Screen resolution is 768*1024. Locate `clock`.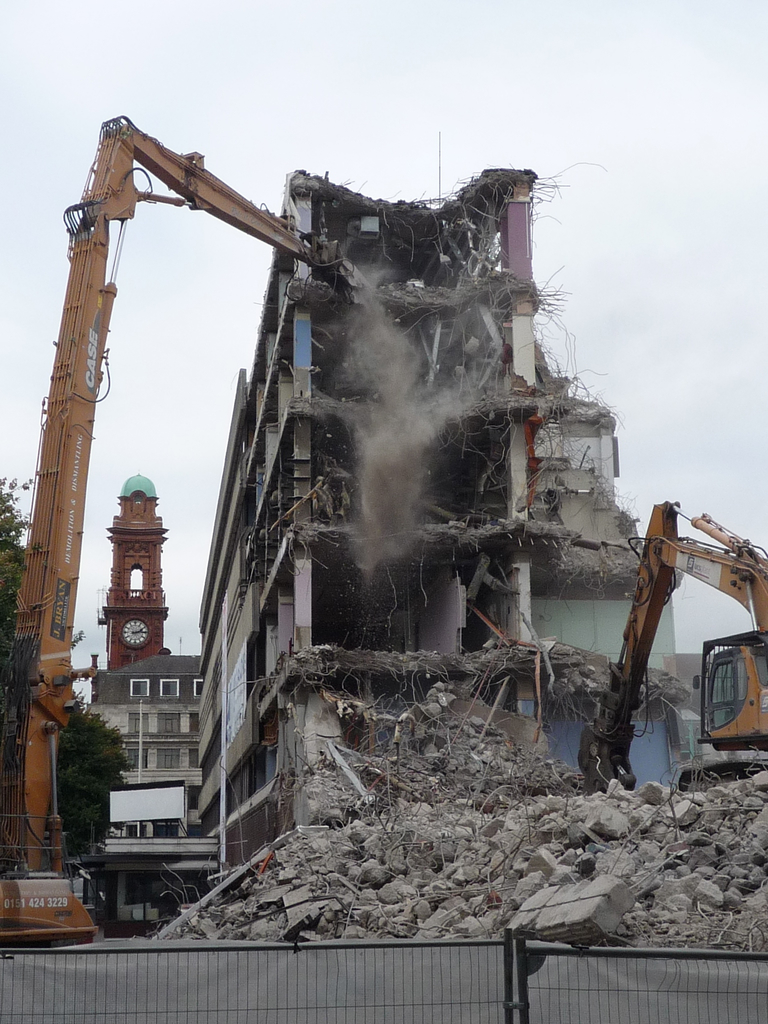
(117, 618, 152, 649).
